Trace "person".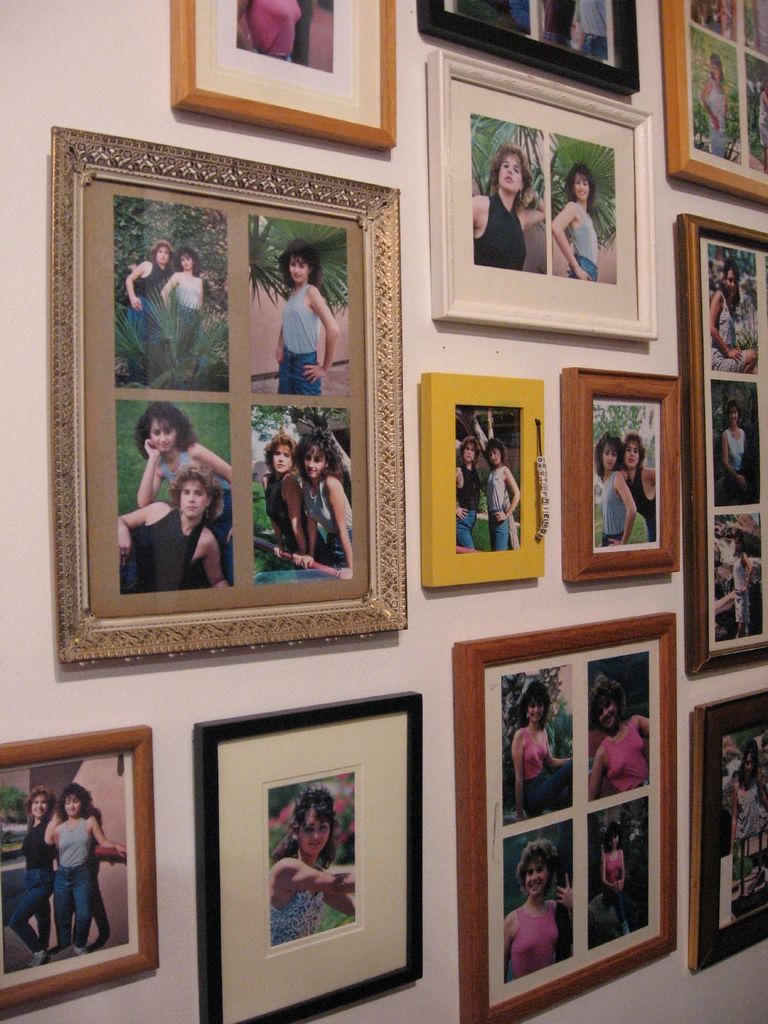
Traced to [471,143,548,269].
